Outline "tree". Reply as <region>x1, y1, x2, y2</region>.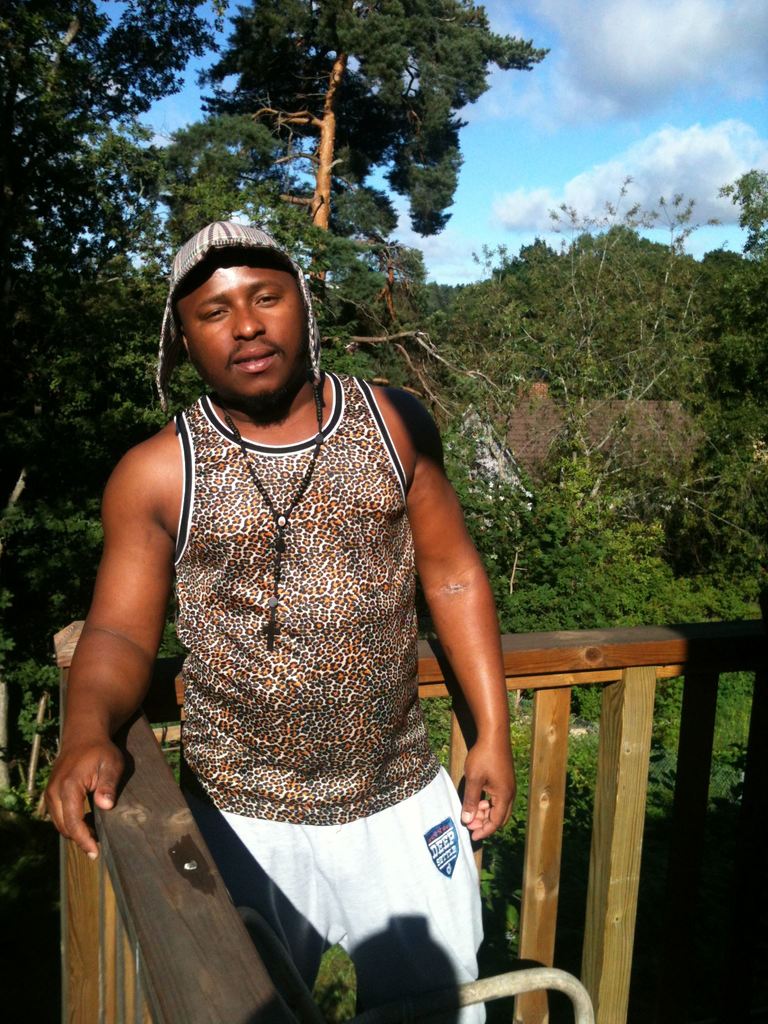
<region>484, 229, 575, 399</region>.
